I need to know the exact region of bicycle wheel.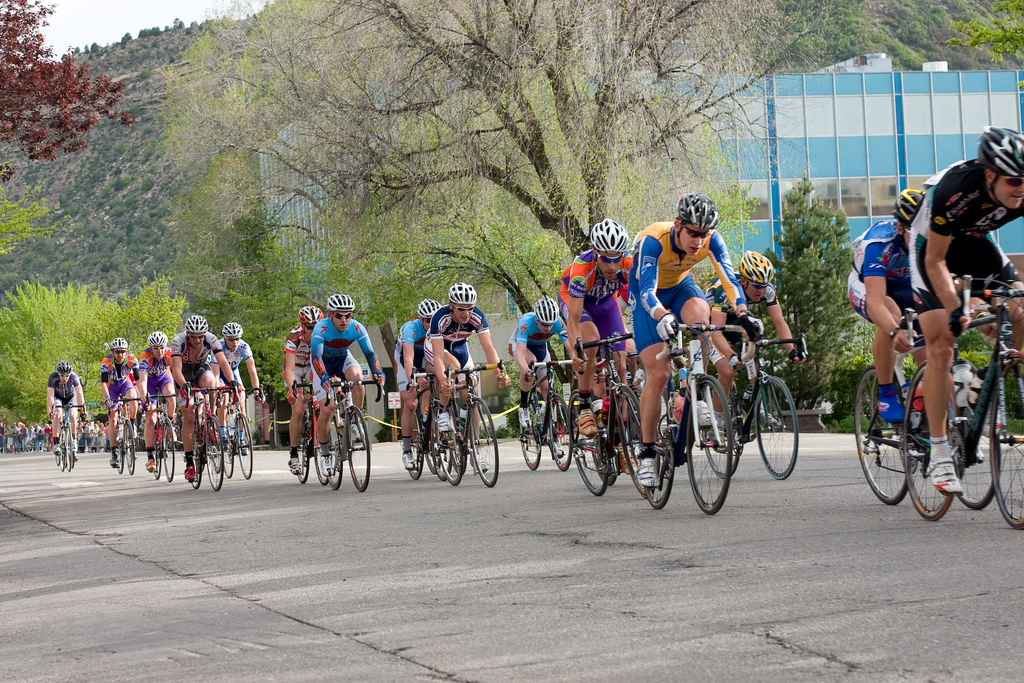
Region: {"x1": 191, "y1": 442, "x2": 201, "y2": 490}.
